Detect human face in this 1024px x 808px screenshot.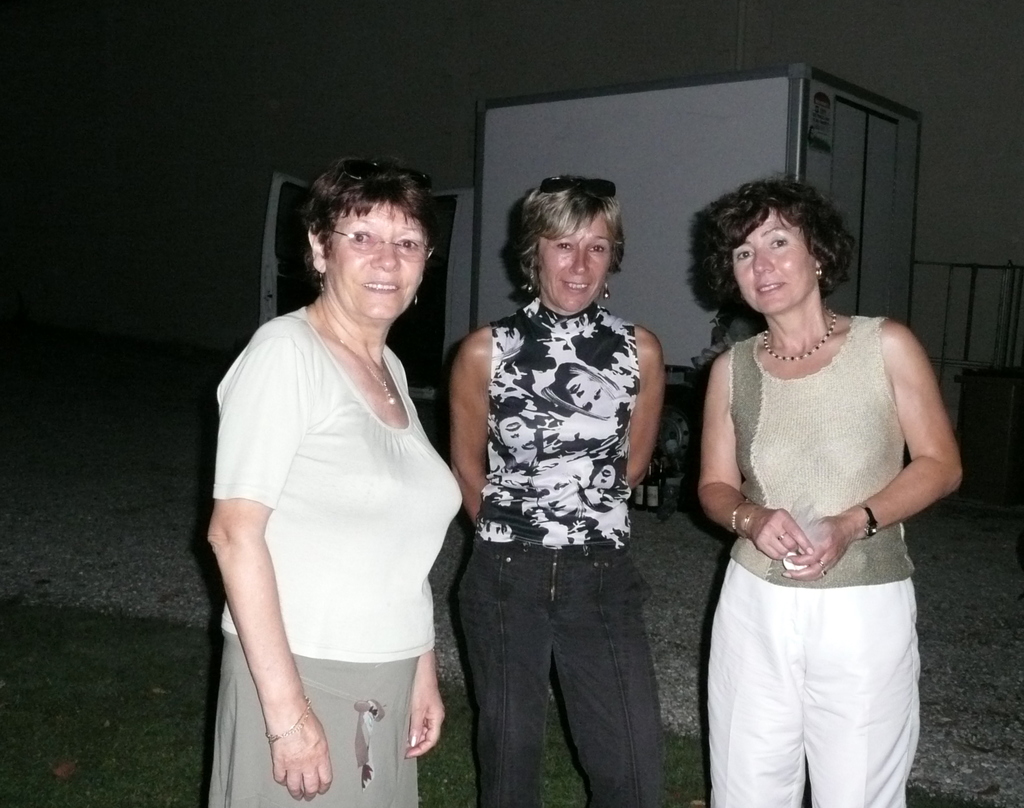
Detection: [left=731, top=209, right=812, bottom=314].
